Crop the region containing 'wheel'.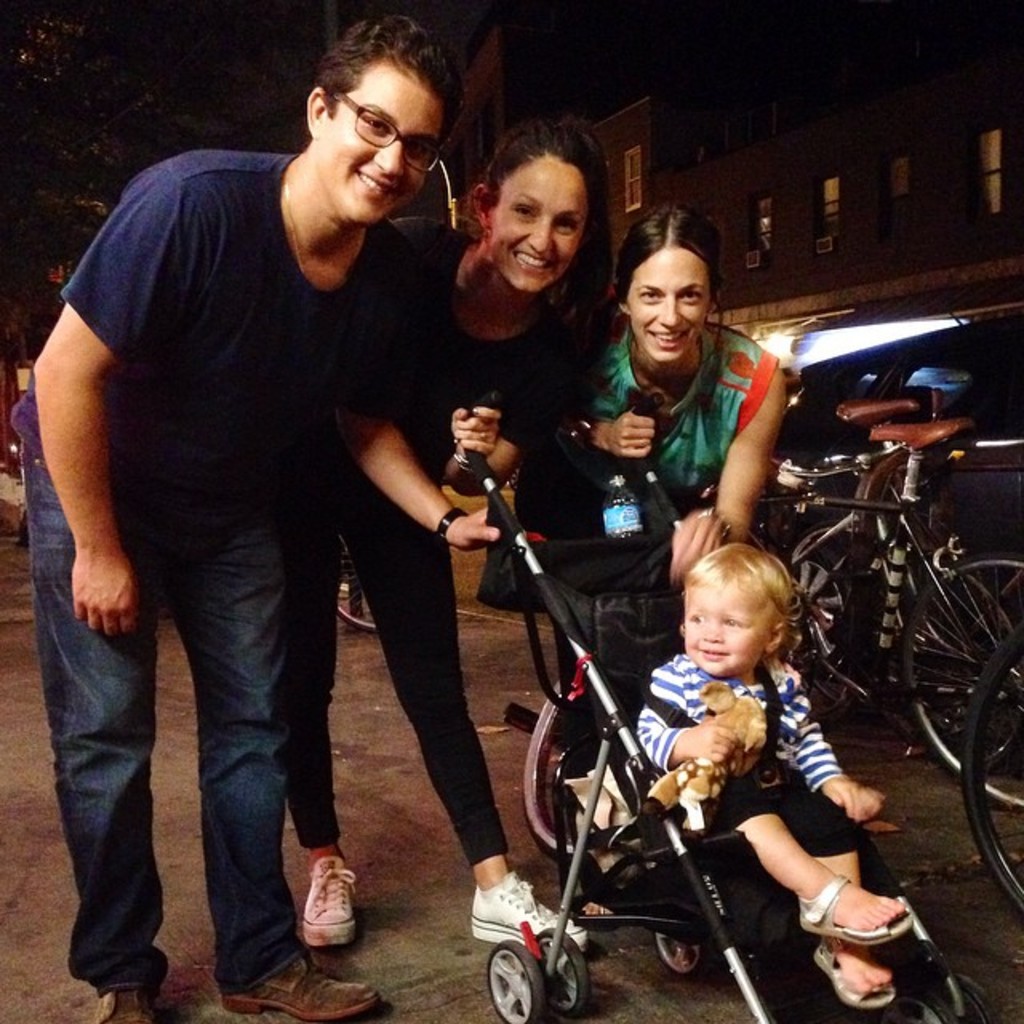
Crop region: select_region(858, 542, 1022, 781).
